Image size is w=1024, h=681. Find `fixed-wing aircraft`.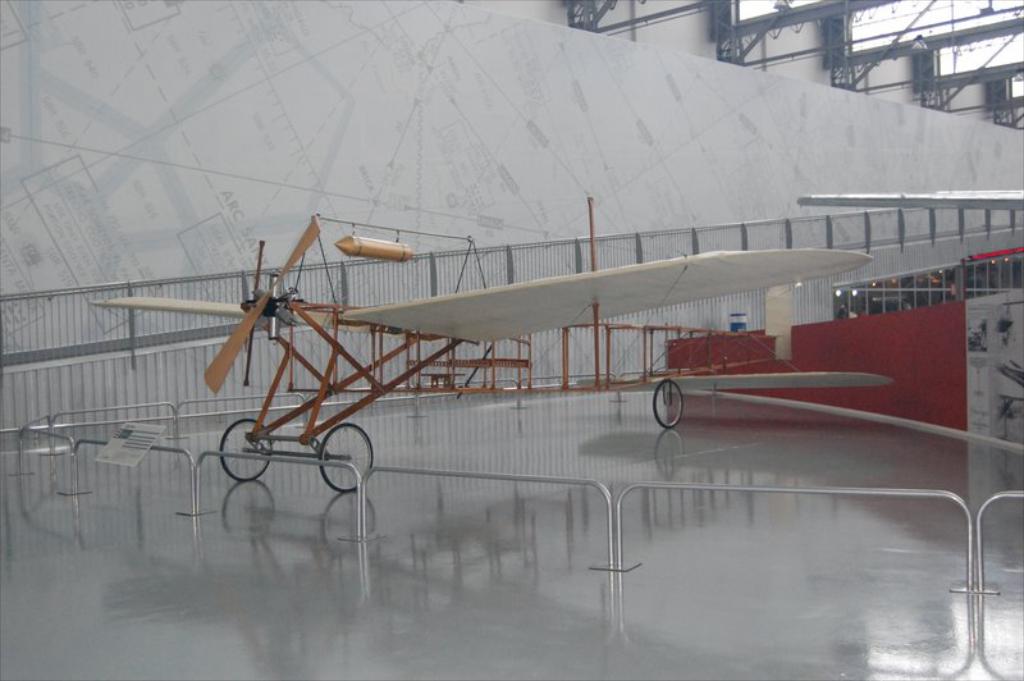
<box>90,193,893,494</box>.
